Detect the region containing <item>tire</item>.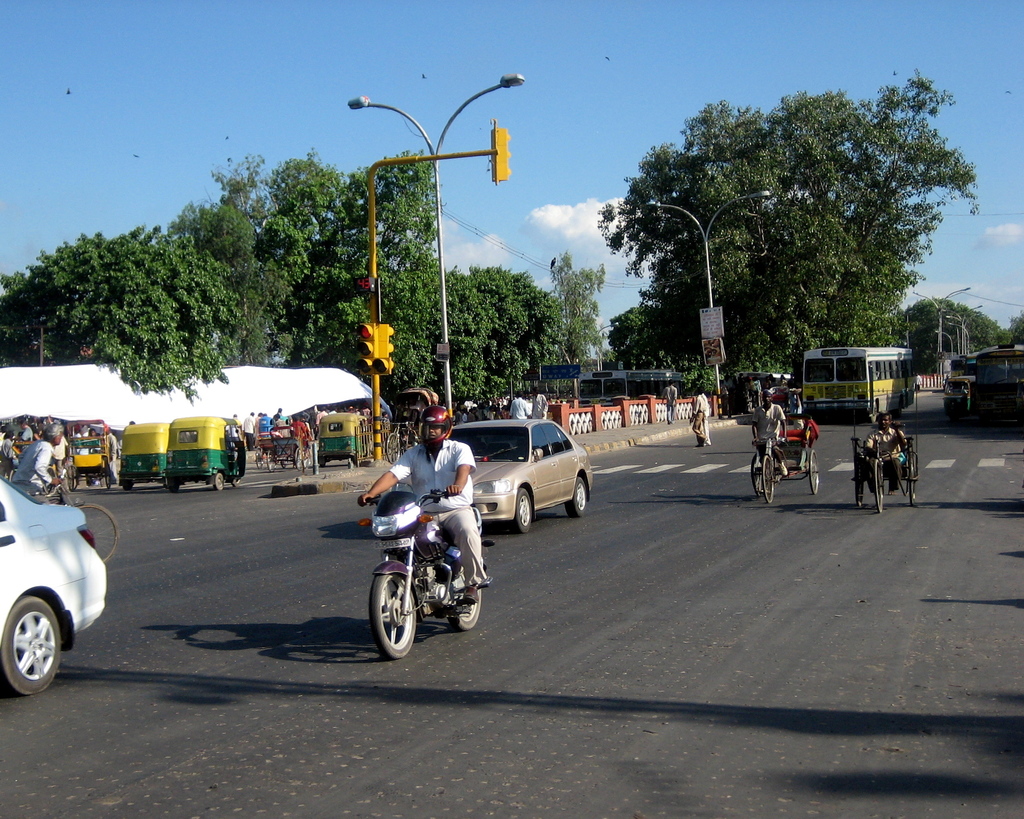
l=166, t=474, r=183, b=495.
